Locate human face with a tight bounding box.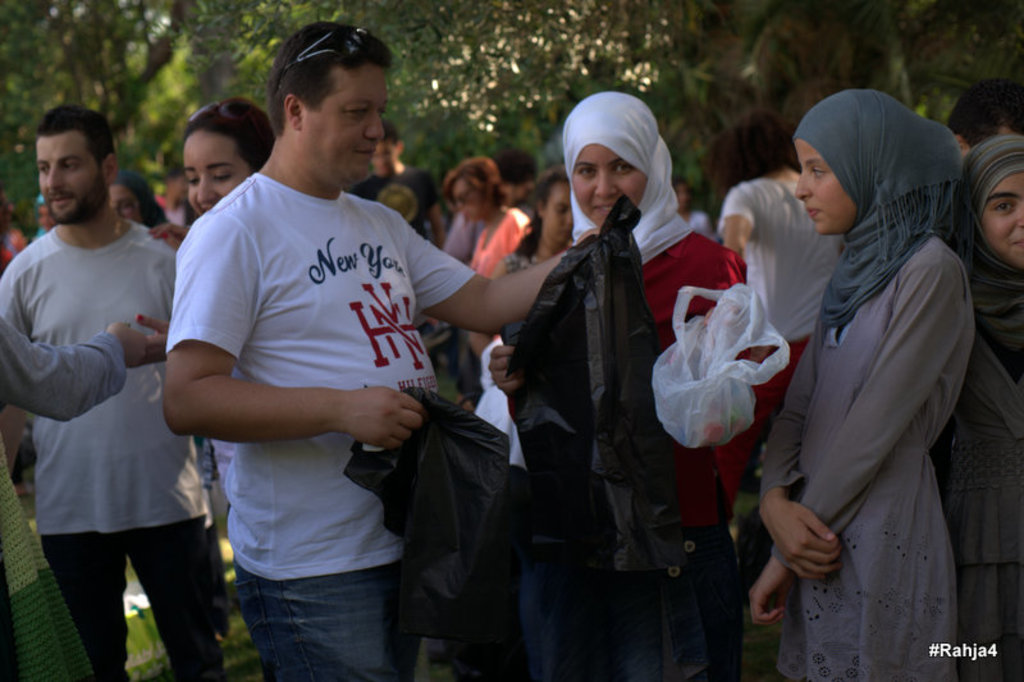
178,125,244,211.
